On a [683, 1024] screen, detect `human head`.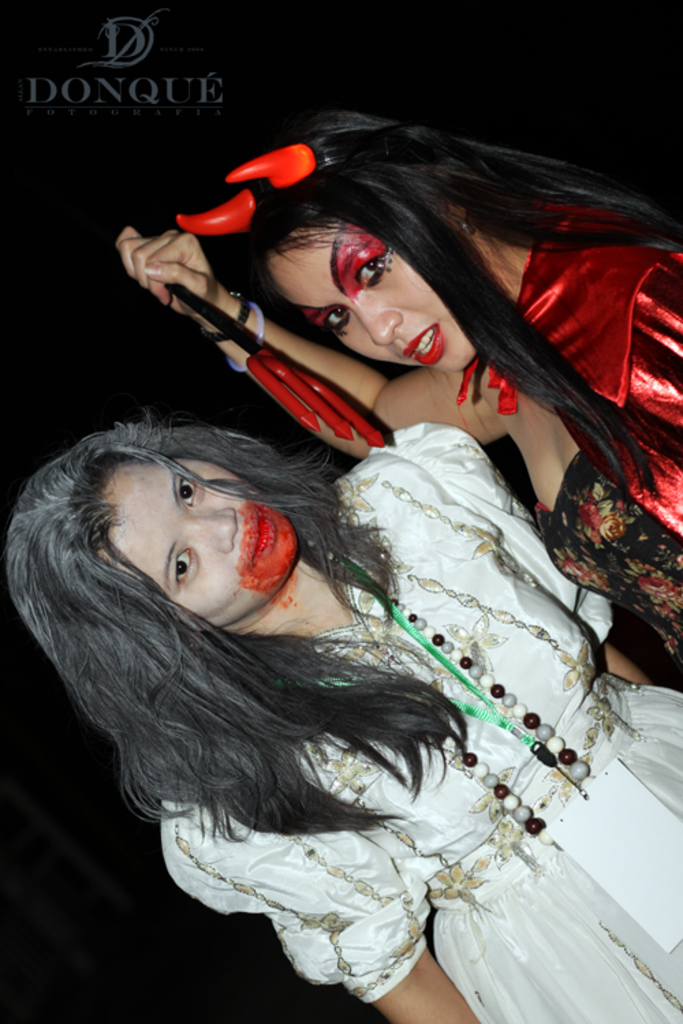
x1=15 y1=419 x2=348 y2=638.
